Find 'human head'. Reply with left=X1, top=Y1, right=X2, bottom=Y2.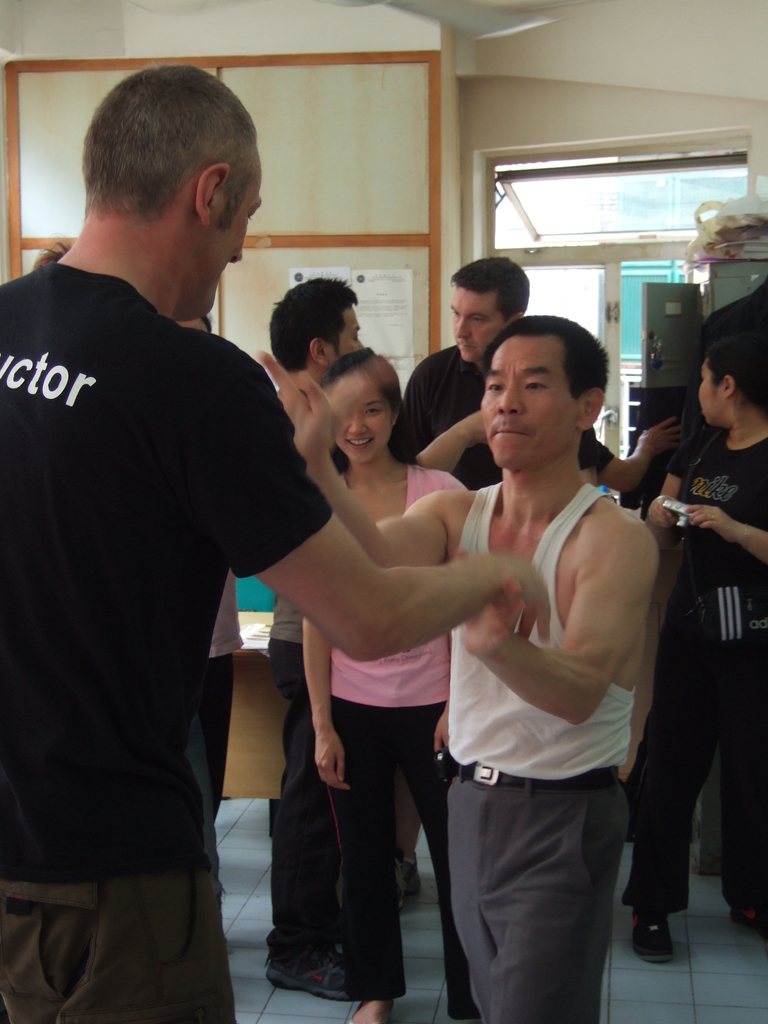
left=694, top=323, right=767, bottom=424.
